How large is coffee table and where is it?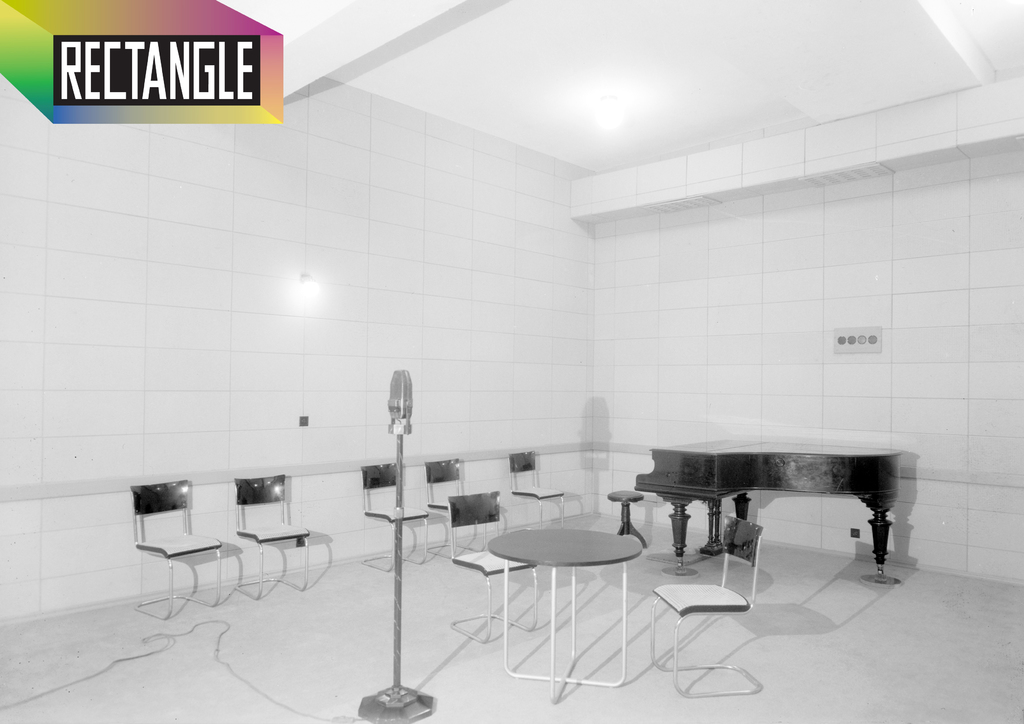
Bounding box: 487 528 644 691.
